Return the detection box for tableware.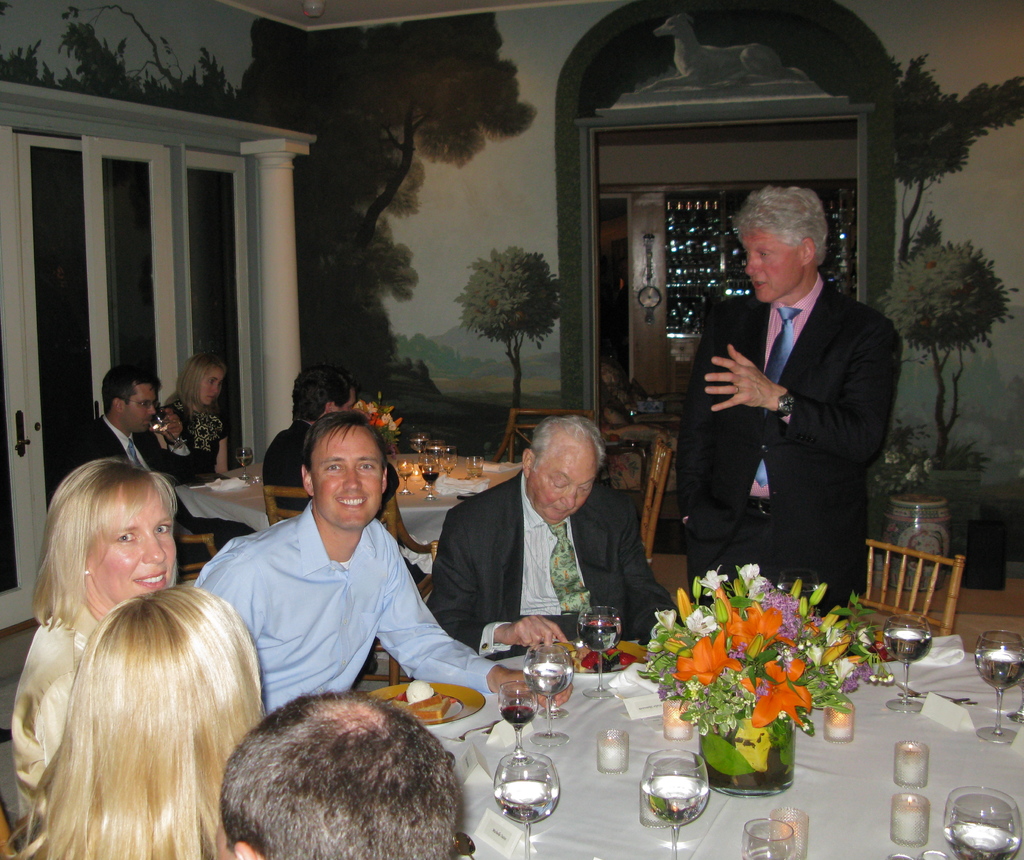
(x1=148, y1=406, x2=188, y2=453).
